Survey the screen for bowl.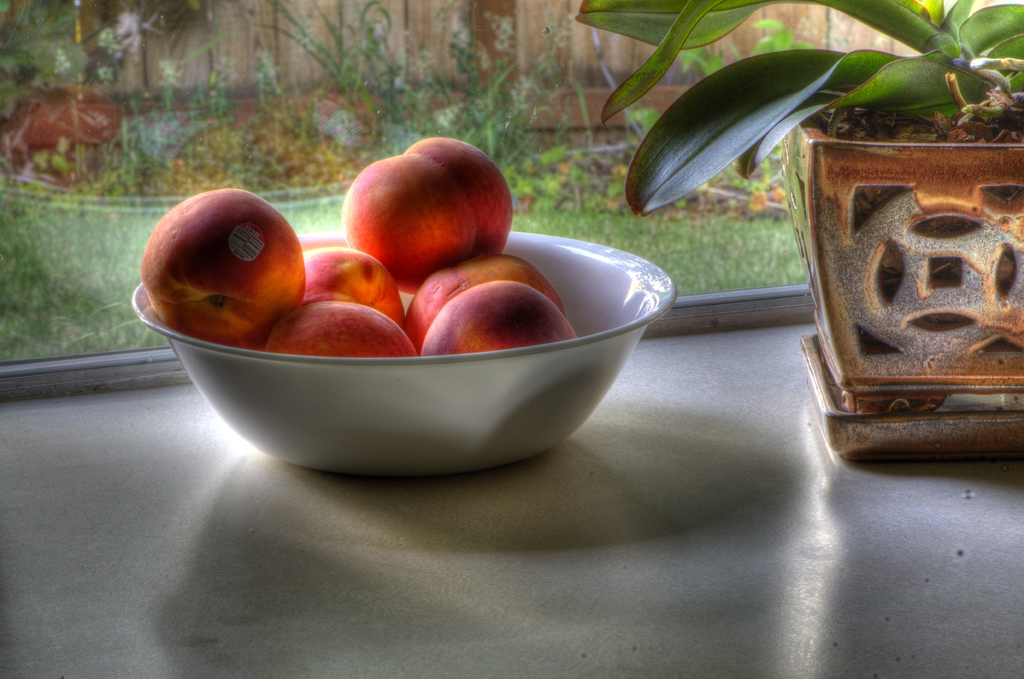
Survey found: [x1=127, y1=226, x2=687, y2=464].
